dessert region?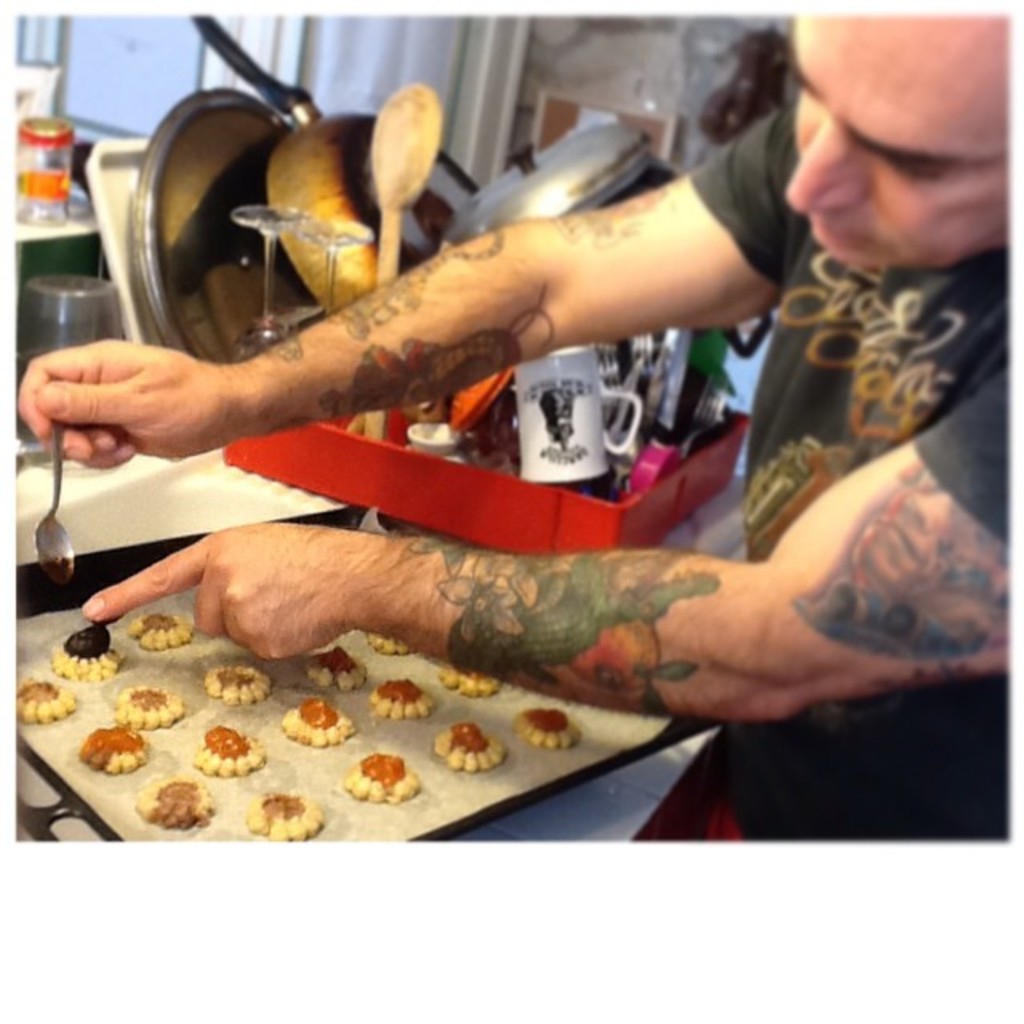
435/718/504/771
